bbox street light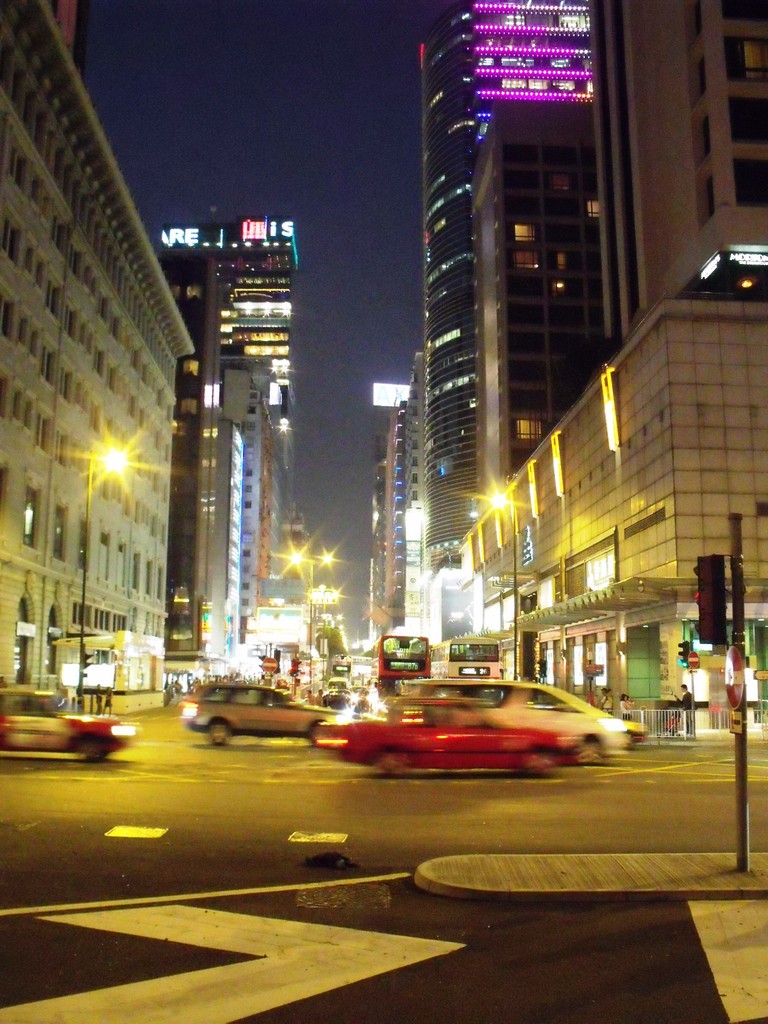
483 486 518 676
